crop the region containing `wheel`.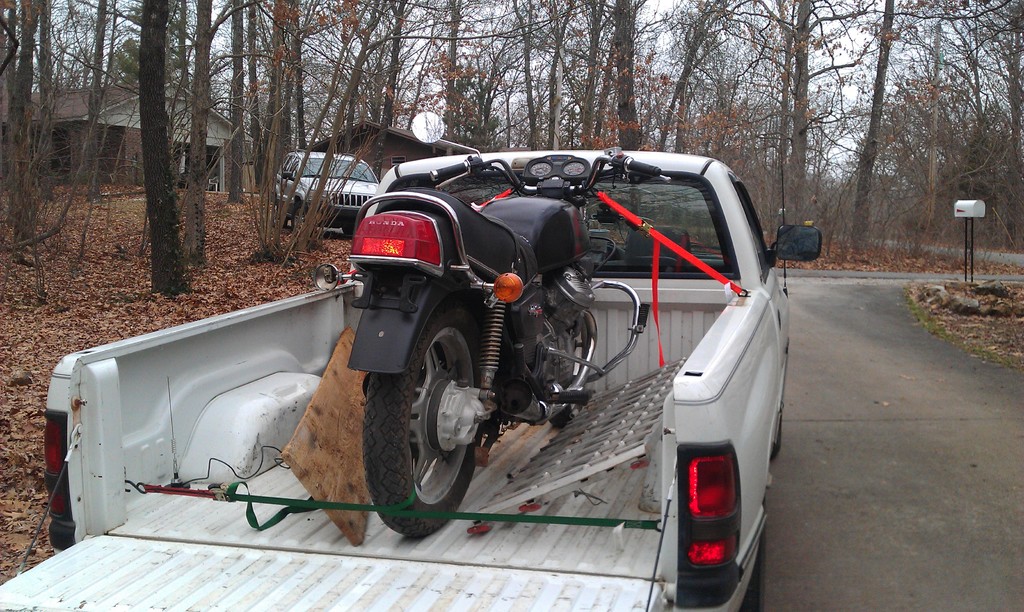
Crop region: locate(372, 323, 479, 525).
